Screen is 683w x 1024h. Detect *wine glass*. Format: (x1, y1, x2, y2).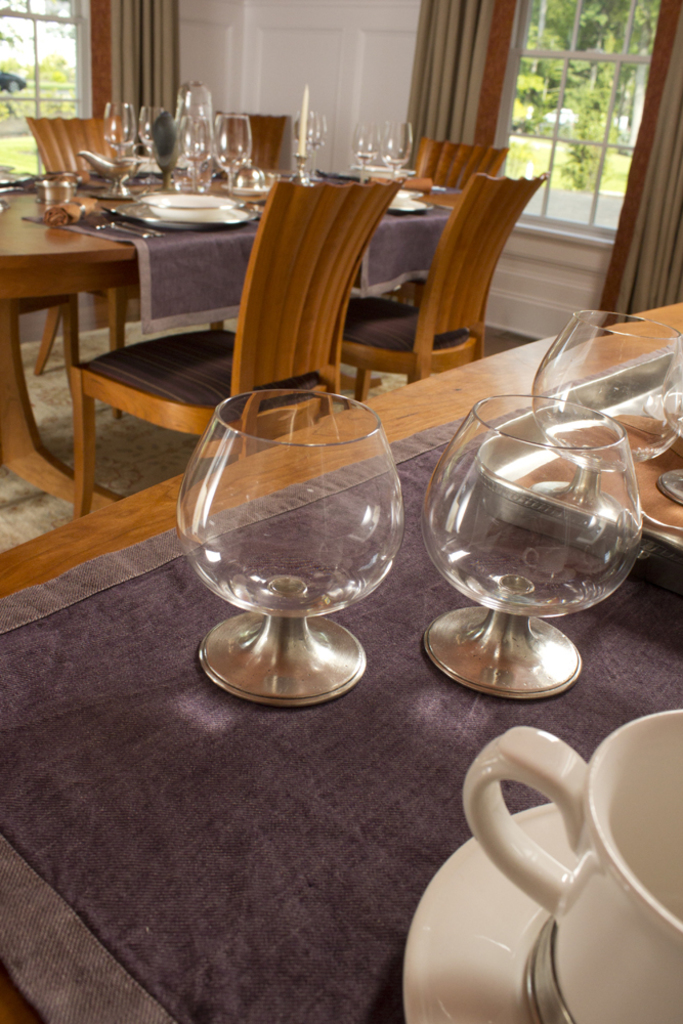
(357, 127, 381, 183).
